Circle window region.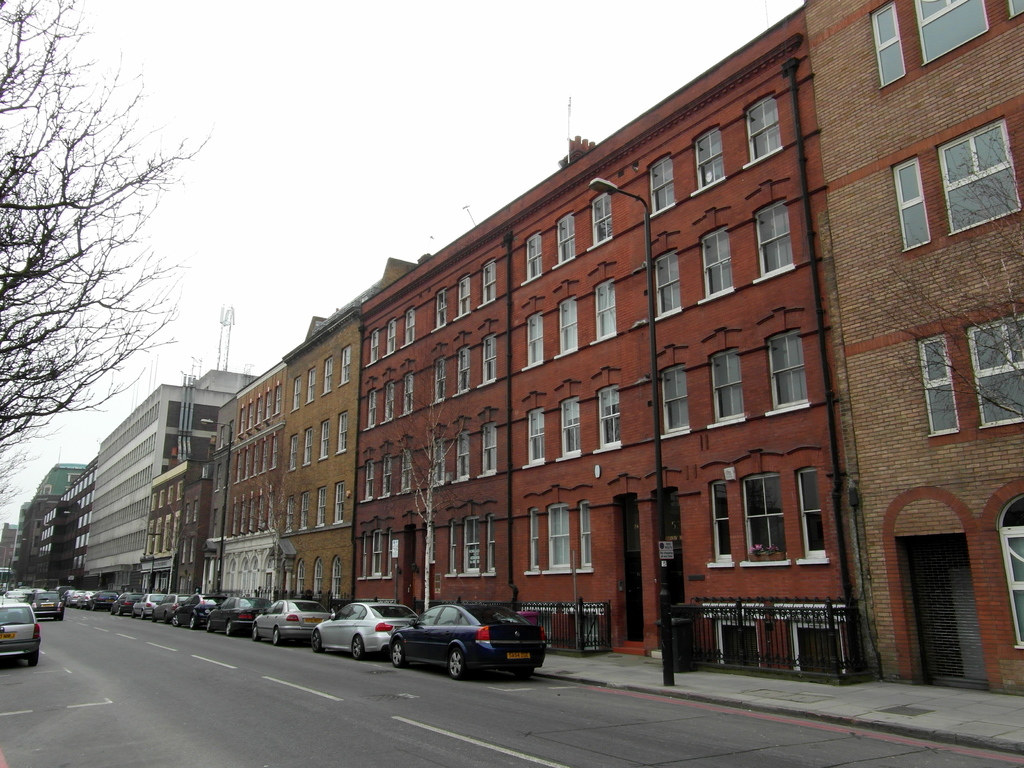
Region: bbox=(446, 500, 501, 580).
